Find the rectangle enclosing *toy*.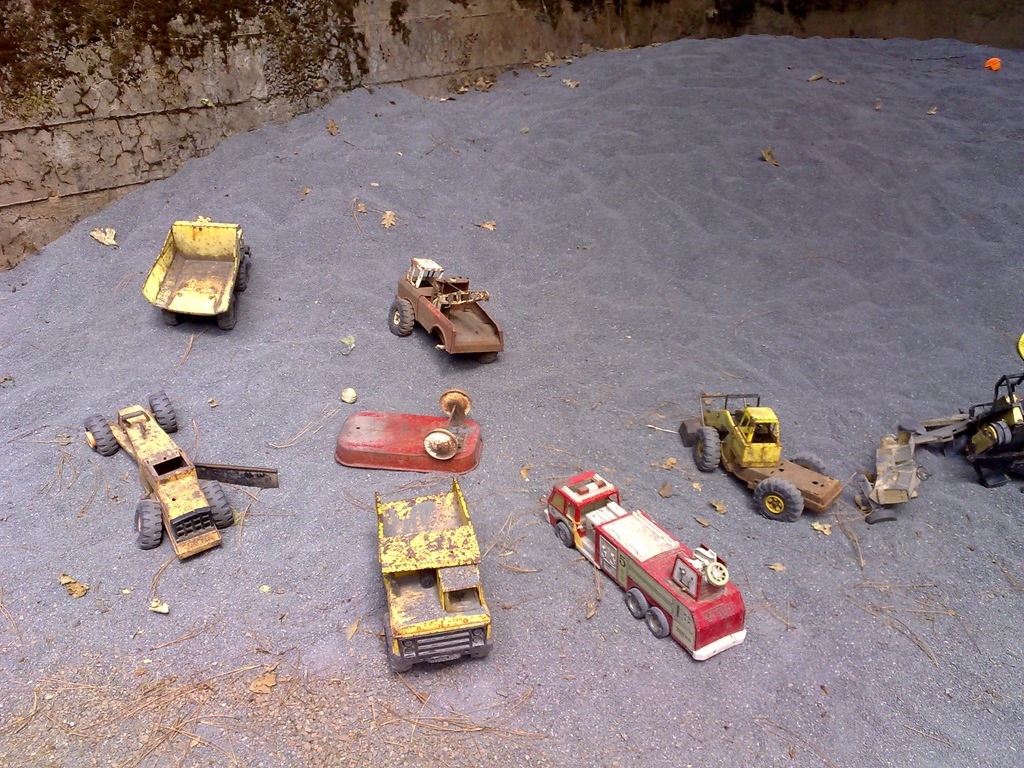
[x1=333, y1=386, x2=484, y2=474].
